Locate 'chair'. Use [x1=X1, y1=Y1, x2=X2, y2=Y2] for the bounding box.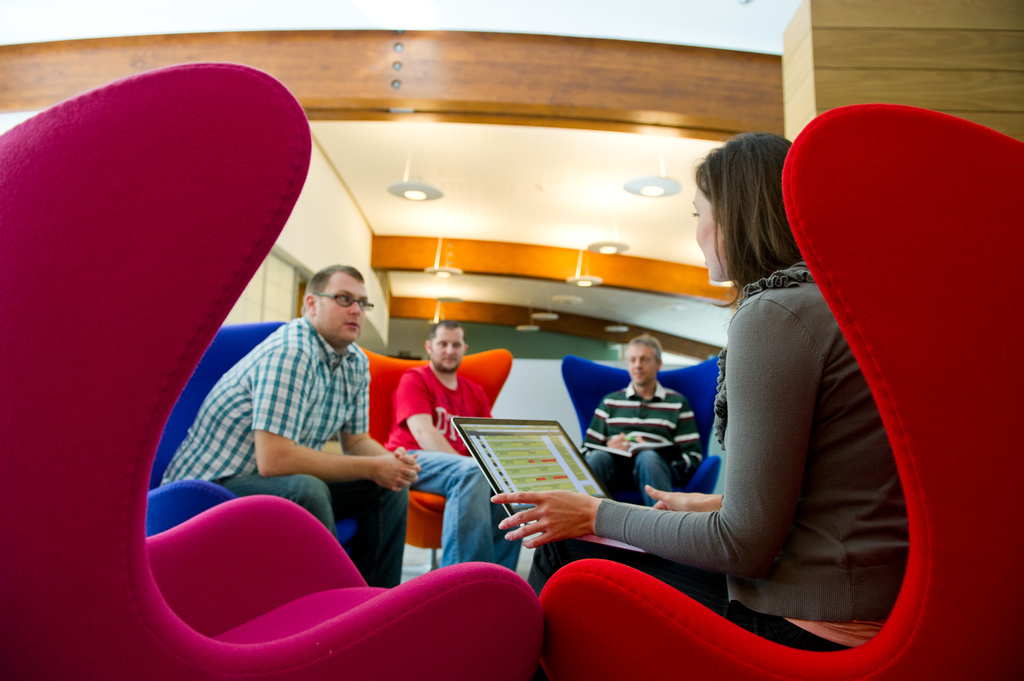
[x1=557, y1=353, x2=717, y2=502].
